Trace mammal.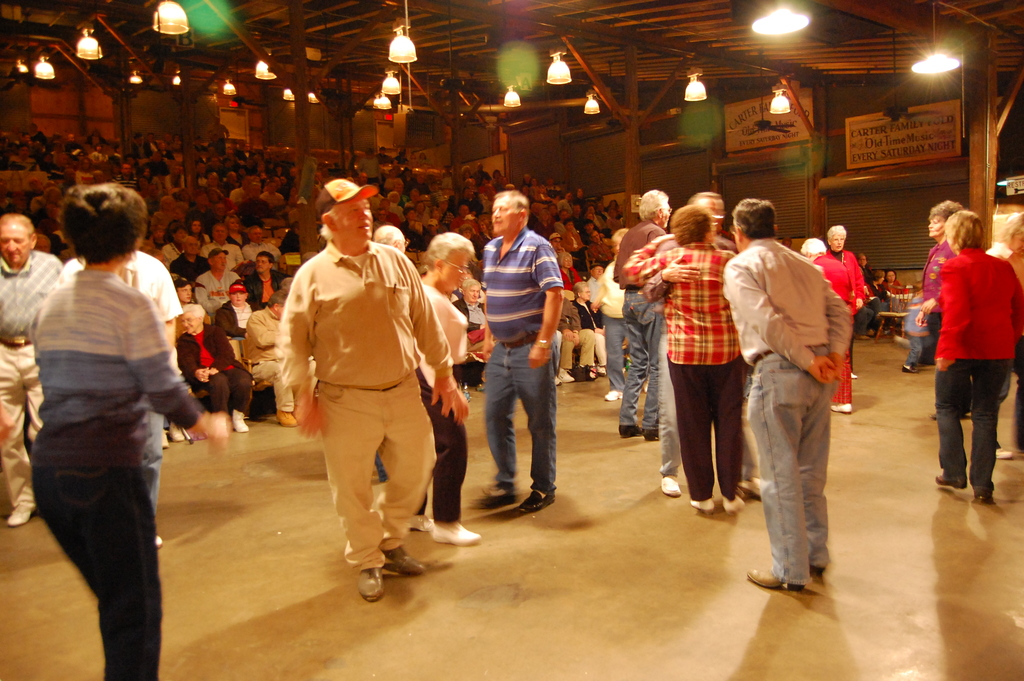
Traced to bbox(718, 197, 852, 591).
